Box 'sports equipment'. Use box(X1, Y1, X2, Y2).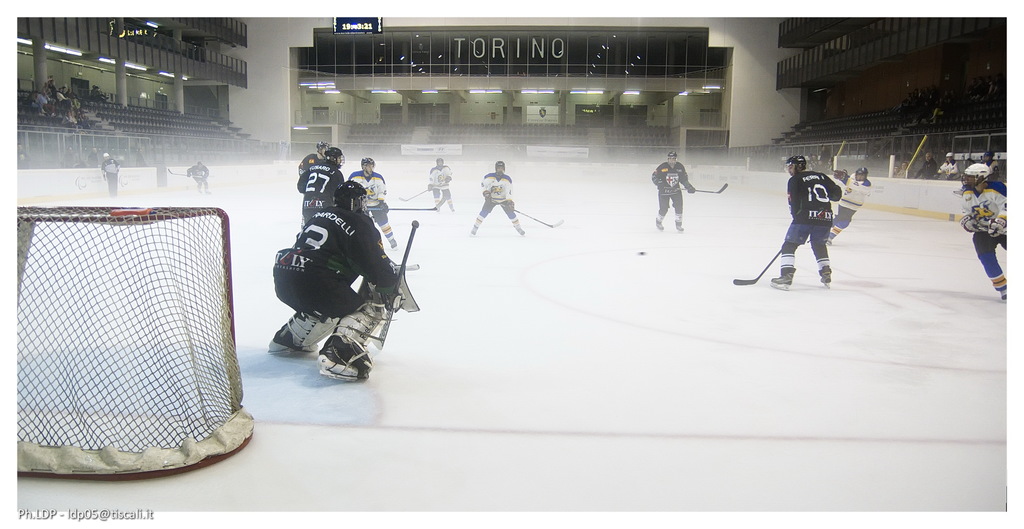
box(471, 225, 476, 238).
